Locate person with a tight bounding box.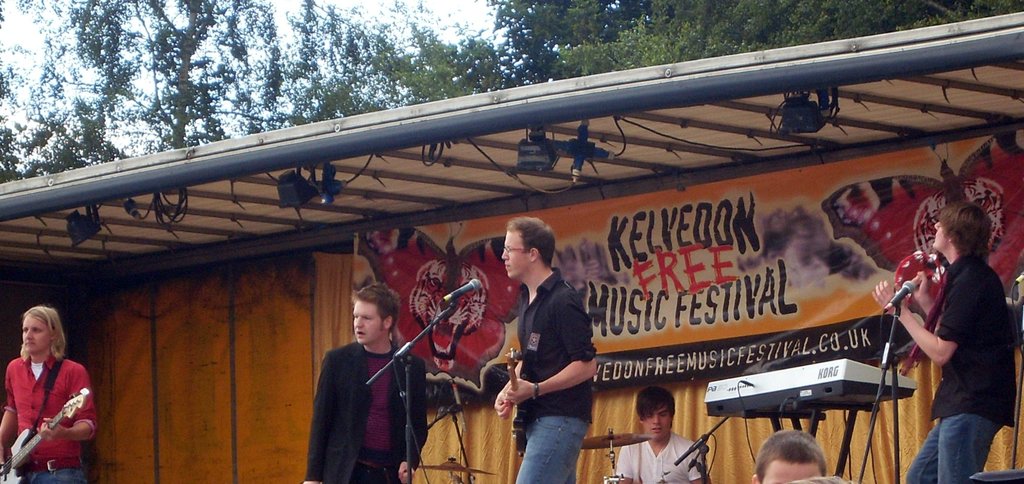
BBox(0, 306, 94, 483).
